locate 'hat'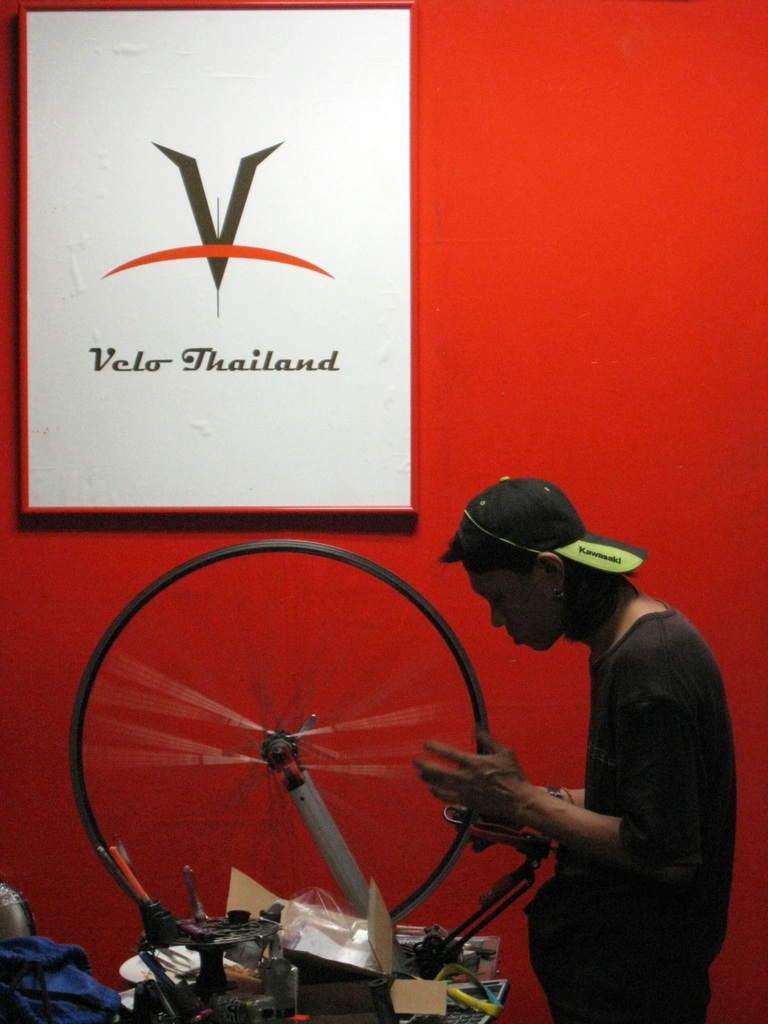
(left=440, top=476, right=643, bottom=591)
